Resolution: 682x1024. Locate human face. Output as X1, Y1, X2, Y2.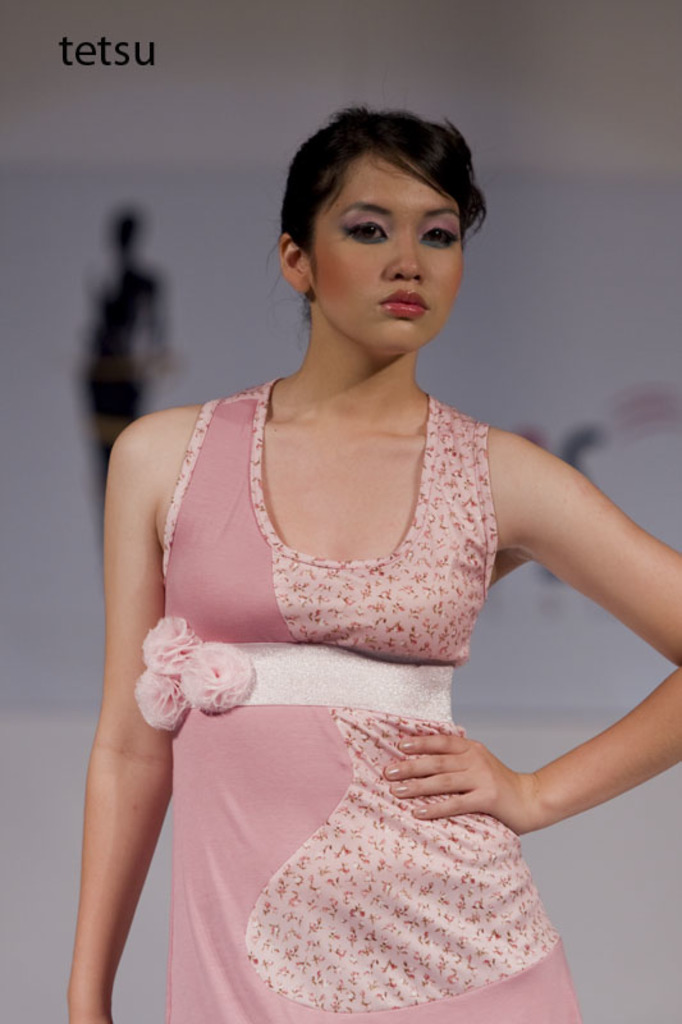
290, 142, 475, 351.
